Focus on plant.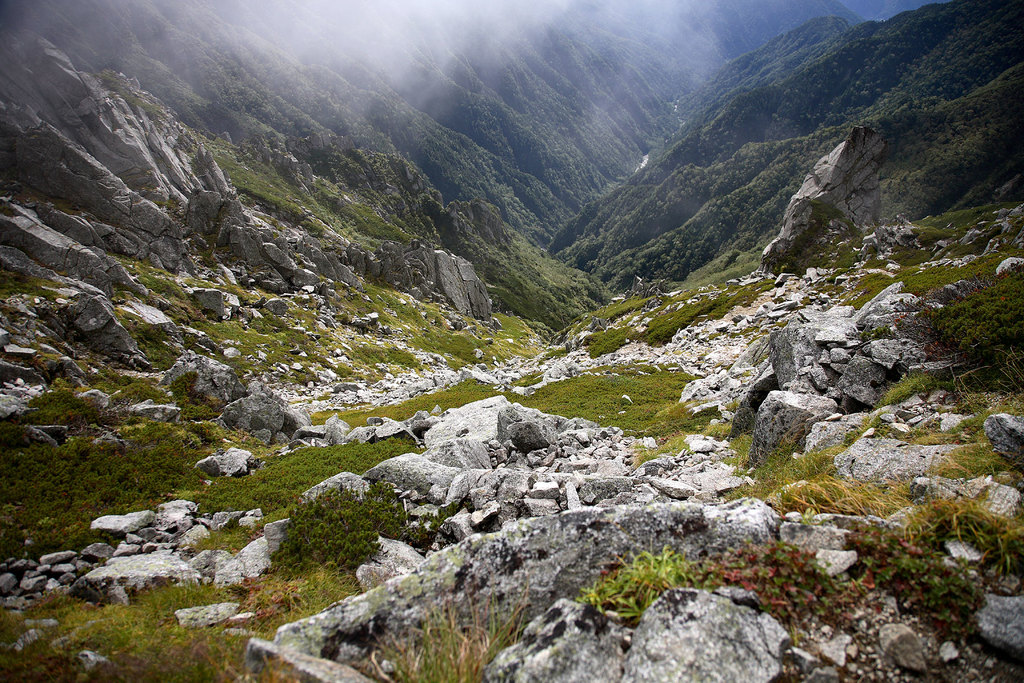
Focused at select_region(174, 310, 338, 388).
